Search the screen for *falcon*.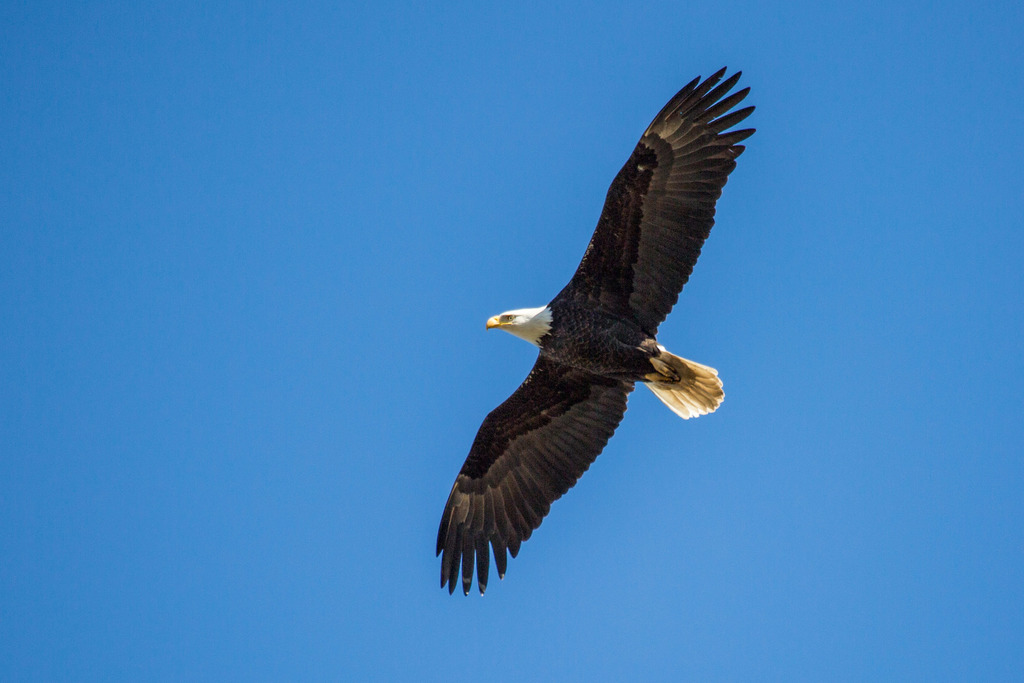
Found at <box>431,65,755,599</box>.
